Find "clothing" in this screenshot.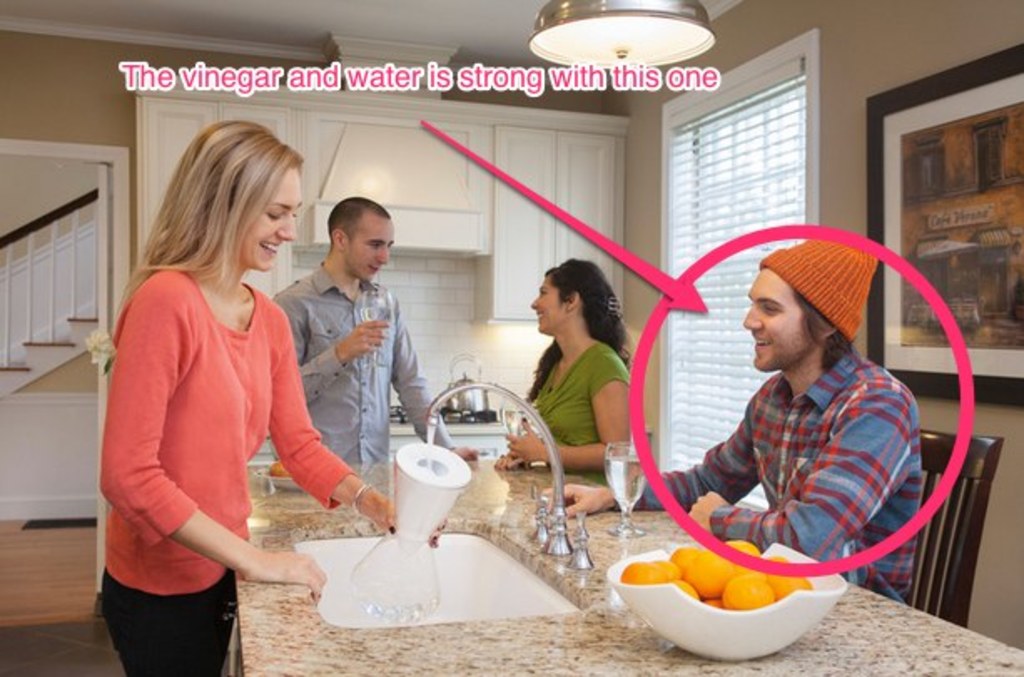
The bounding box for "clothing" is region(267, 257, 454, 458).
